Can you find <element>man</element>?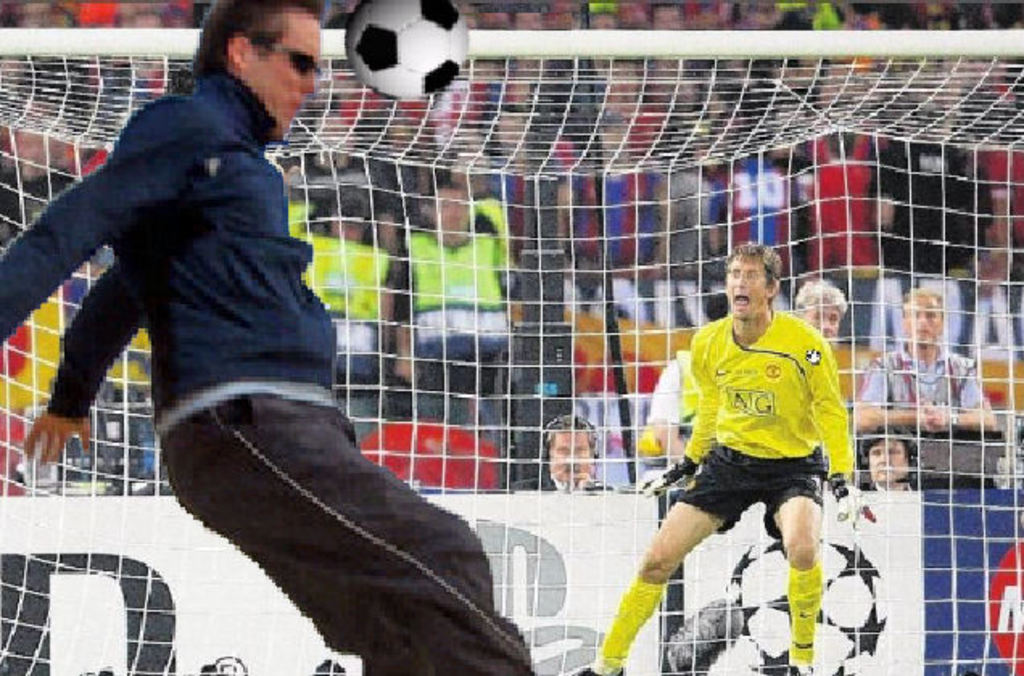
Yes, bounding box: box=[866, 428, 916, 491].
